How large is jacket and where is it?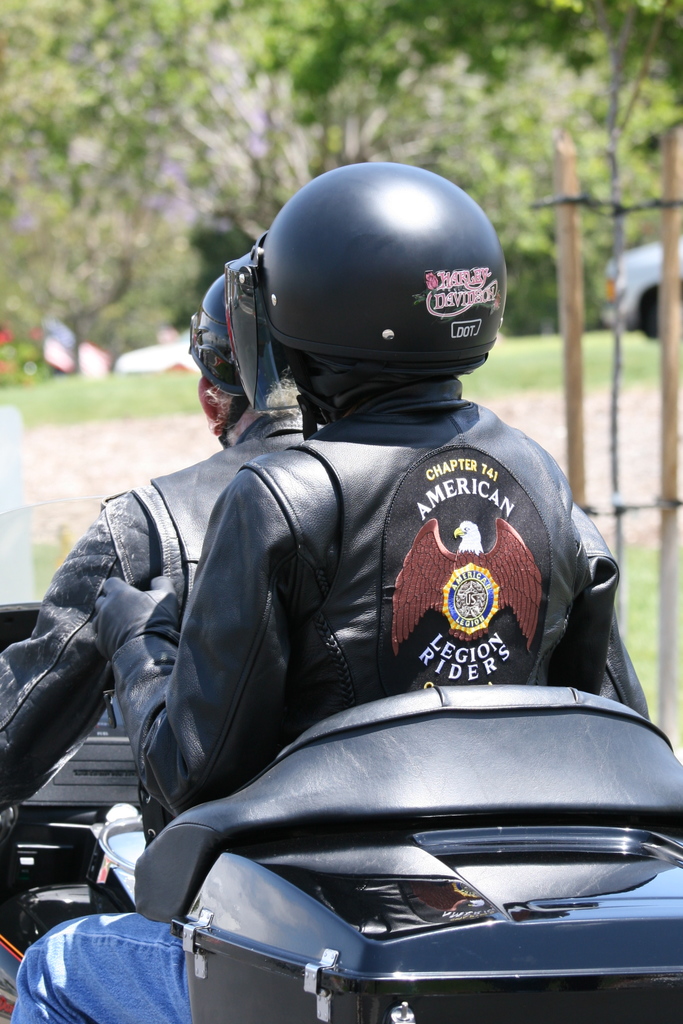
Bounding box: (97, 372, 645, 831).
